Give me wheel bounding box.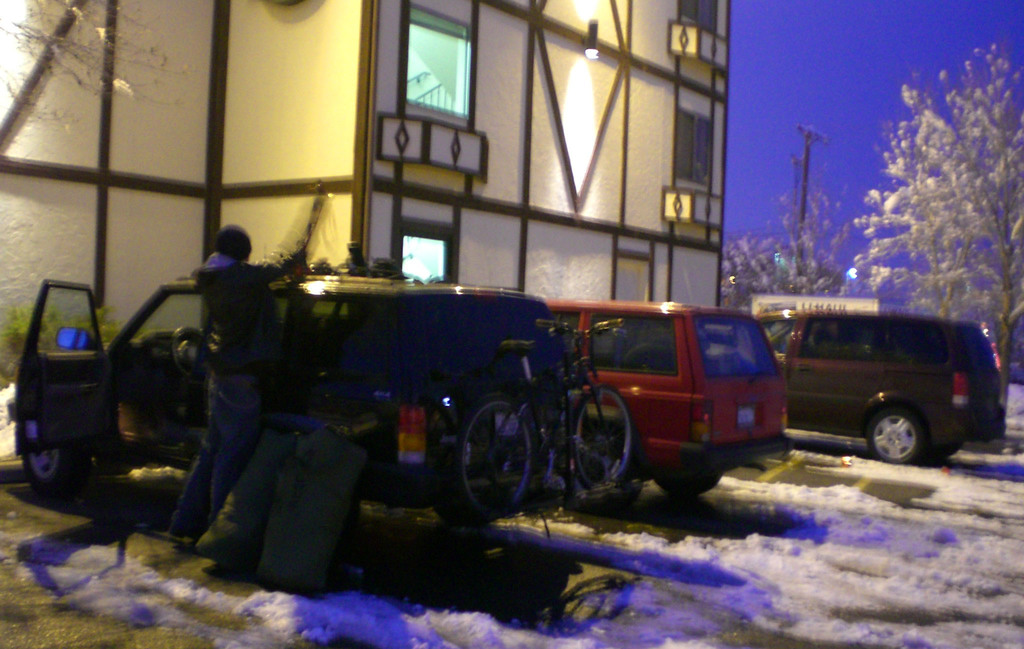
[432, 506, 495, 527].
